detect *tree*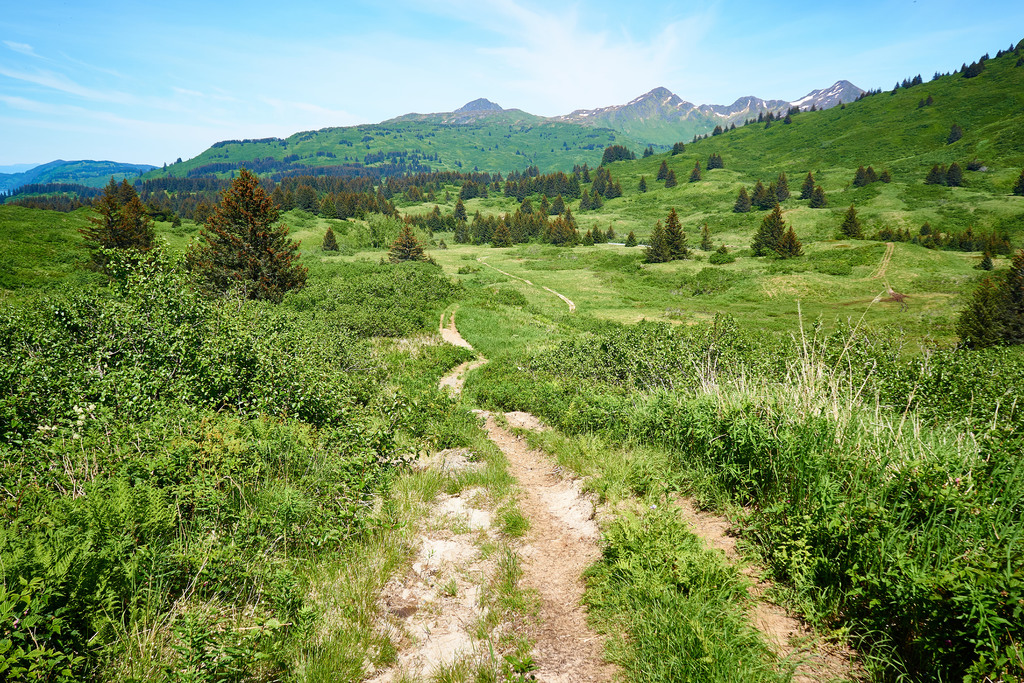
x1=745 y1=208 x2=810 y2=259
